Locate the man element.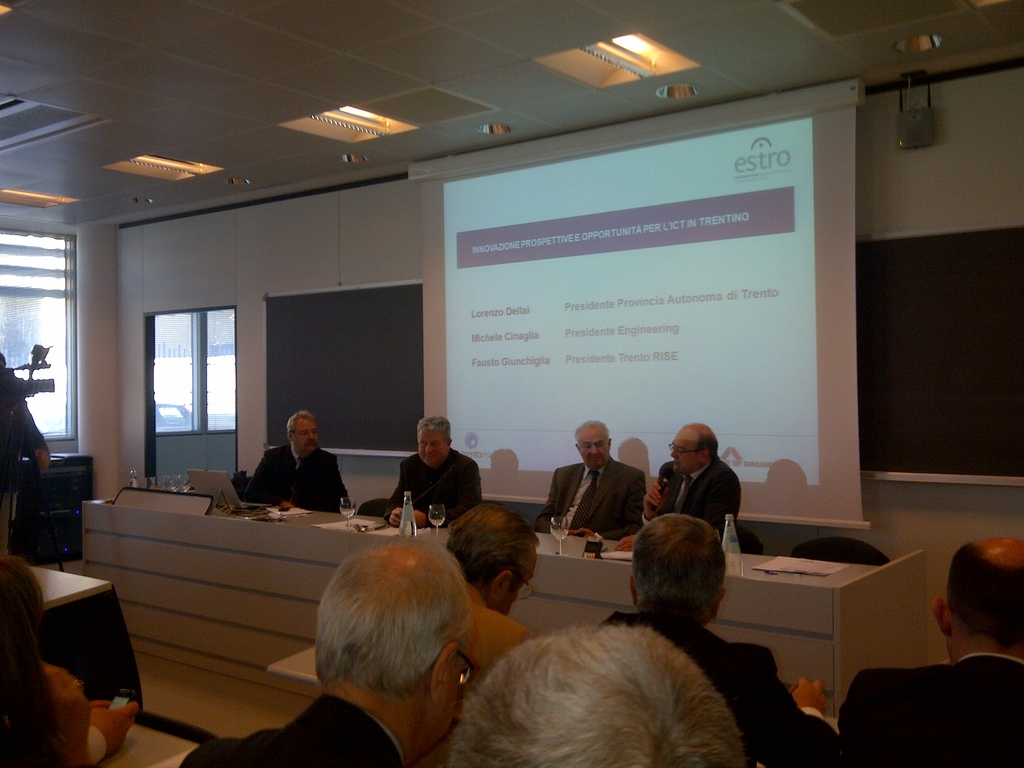
Element bbox: (left=534, top=422, right=645, bottom=540).
